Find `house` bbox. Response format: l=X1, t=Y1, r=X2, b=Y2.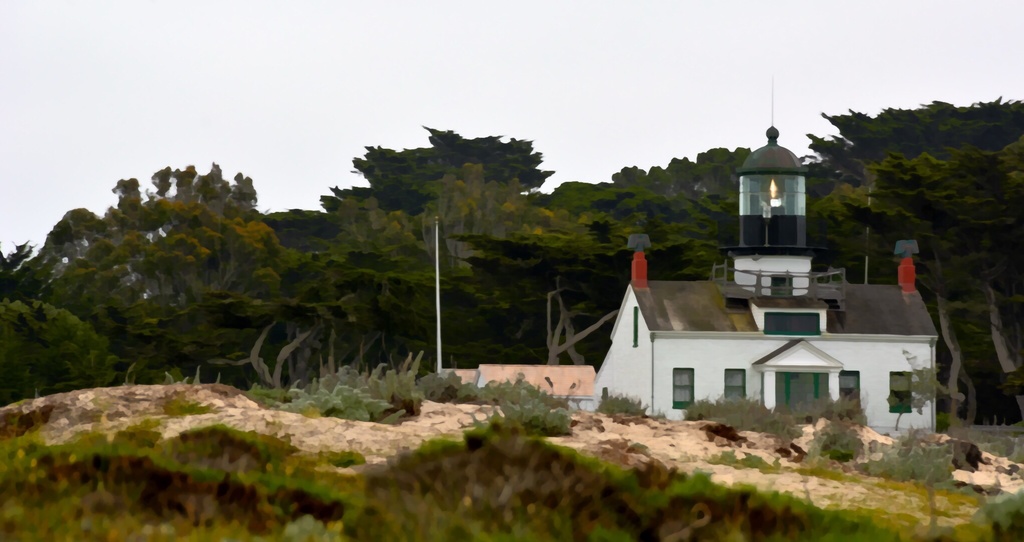
l=605, t=103, r=935, b=425.
